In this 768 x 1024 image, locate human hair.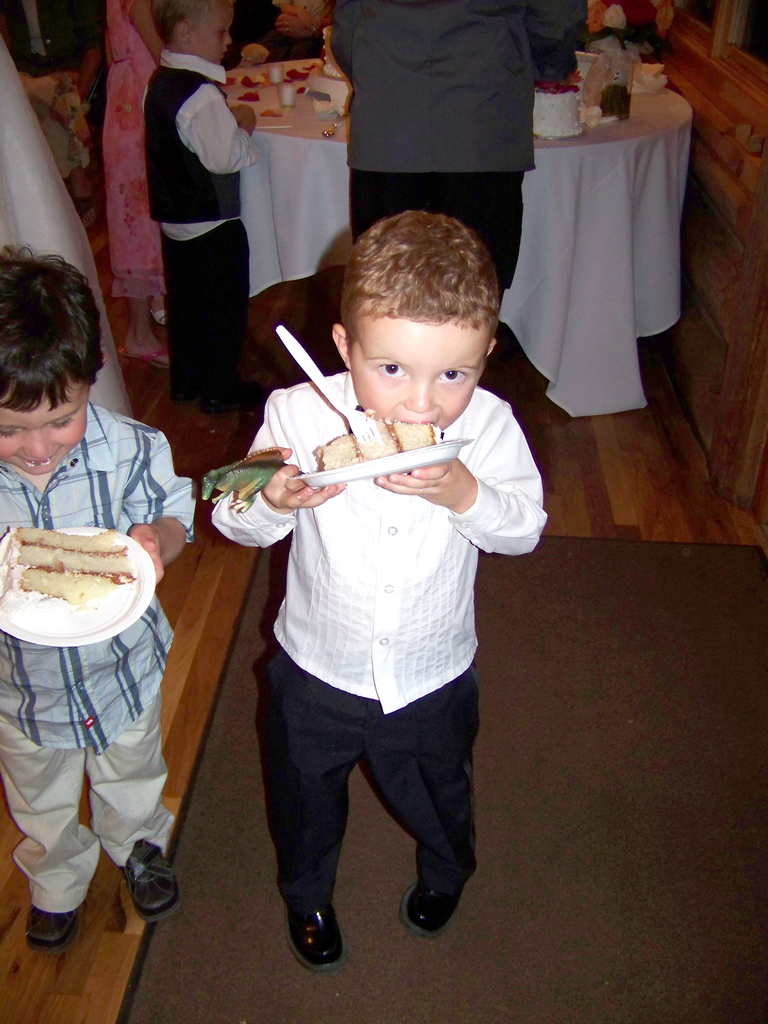
Bounding box: BBox(2, 239, 100, 419).
